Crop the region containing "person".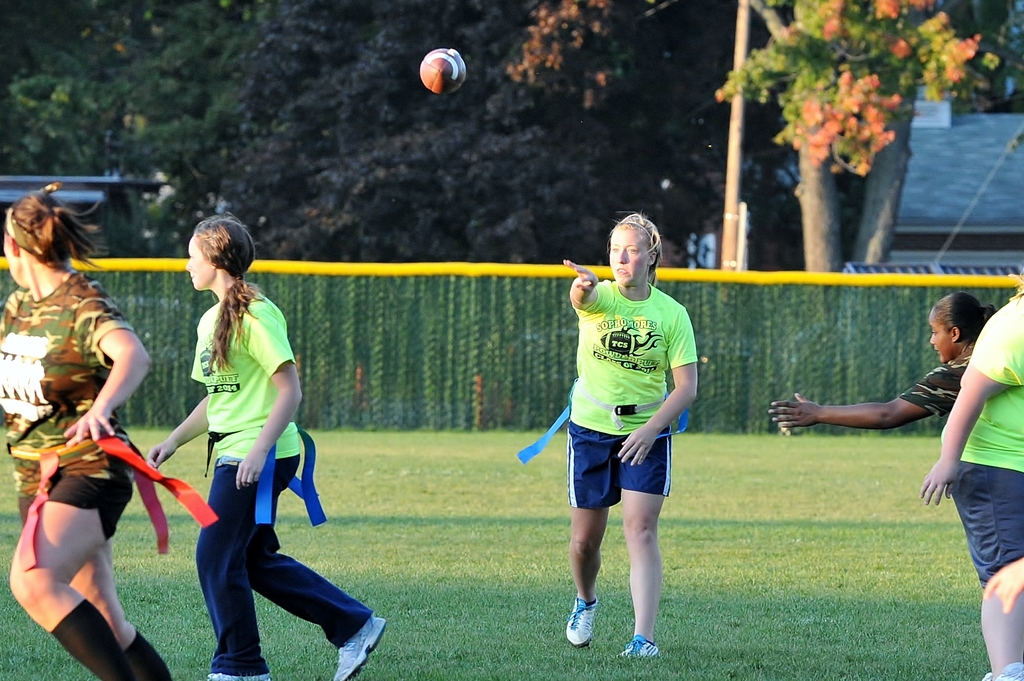
Crop region: left=518, top=208, right=697, bottom=658.
